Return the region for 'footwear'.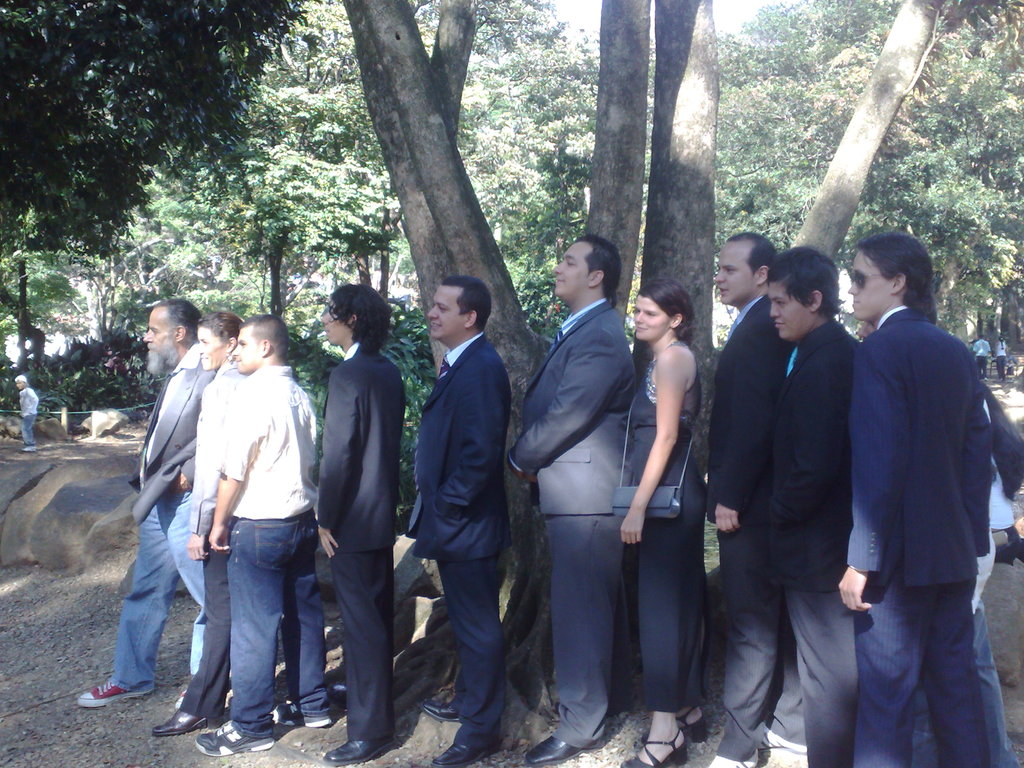
151, 701, 214, 735.
